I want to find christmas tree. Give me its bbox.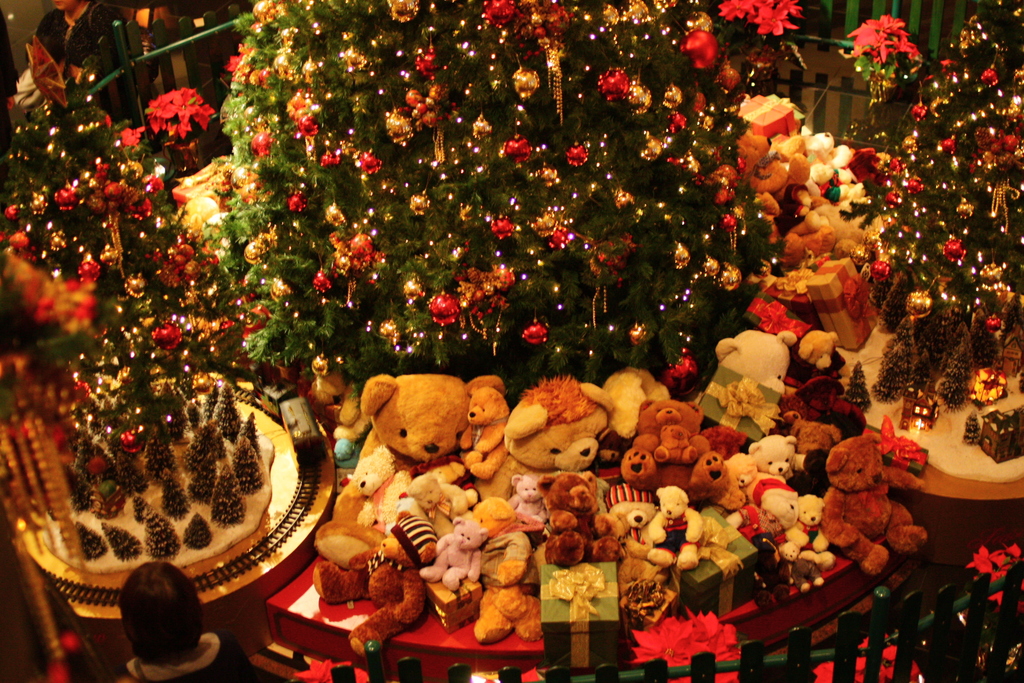
0,54,259,611.
